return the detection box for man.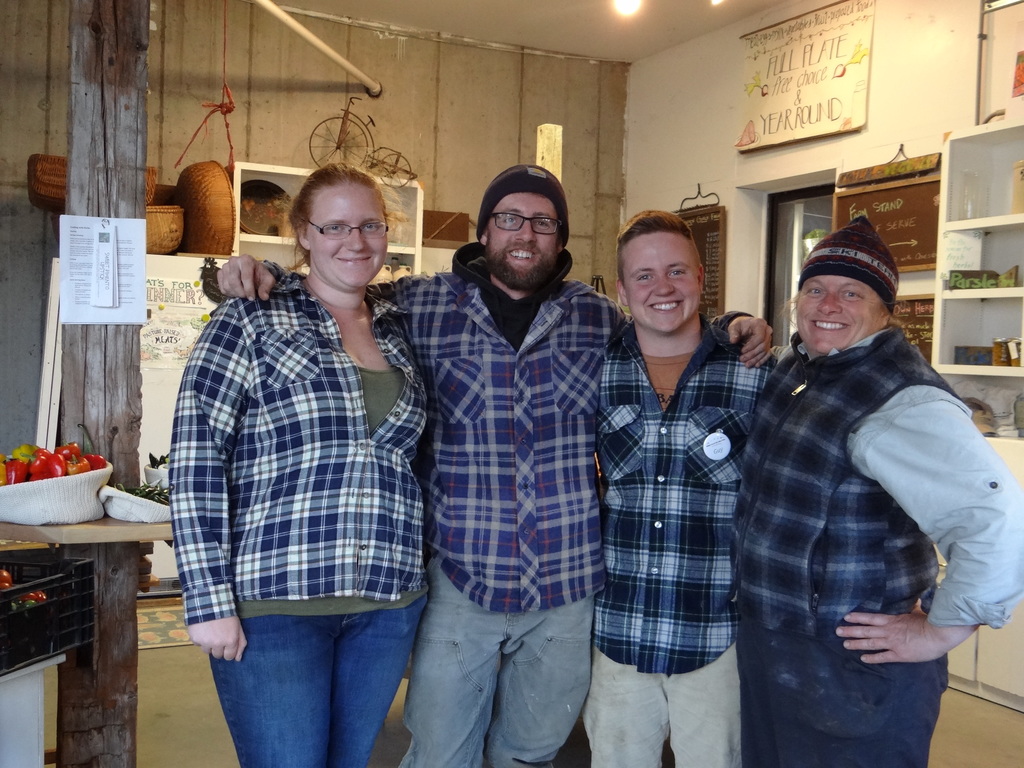
<box>578,209,776,767</box>.
